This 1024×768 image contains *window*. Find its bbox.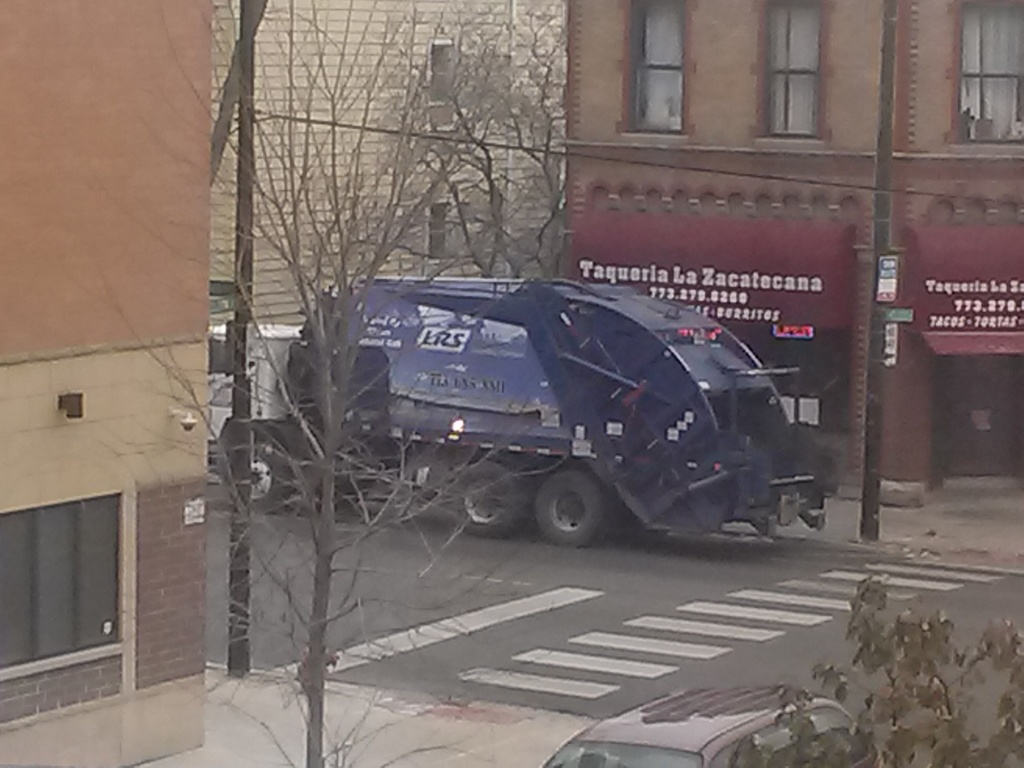
<box>884,0,1023,150</box>.
